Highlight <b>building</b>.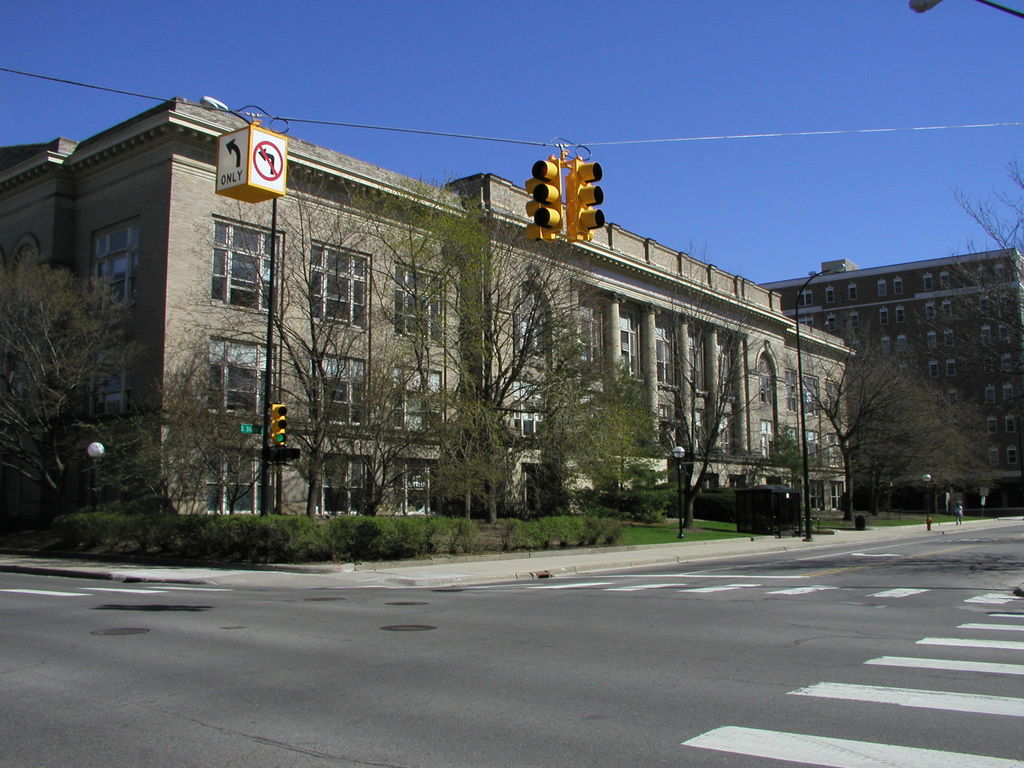
Highlighted region: region(758, 250, 1023, 509).
